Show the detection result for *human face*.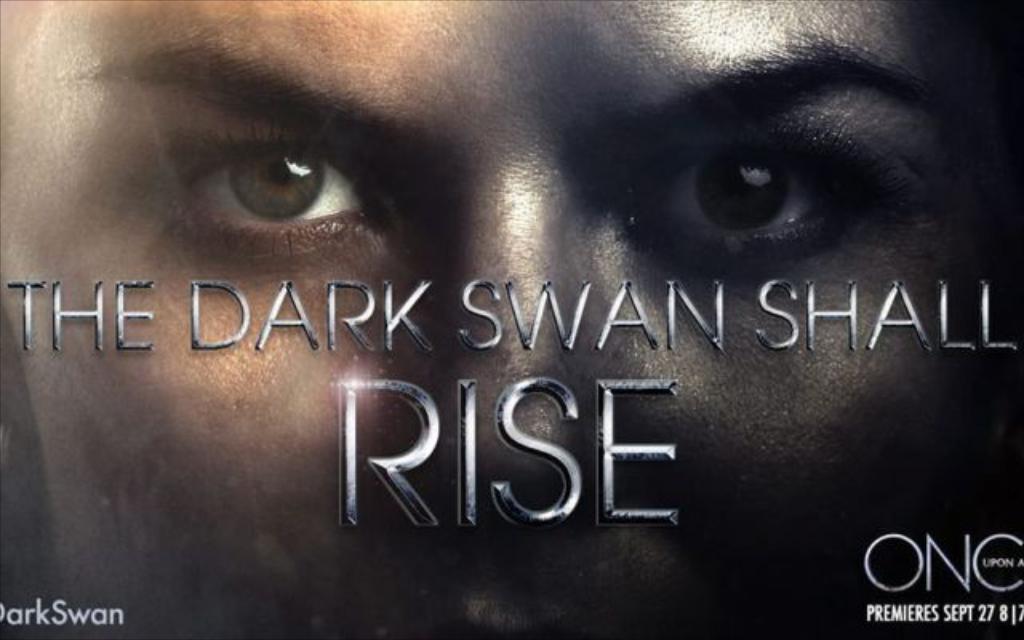
{"left": 0, "top": 0, "right": 998, "bottom": 638}.
